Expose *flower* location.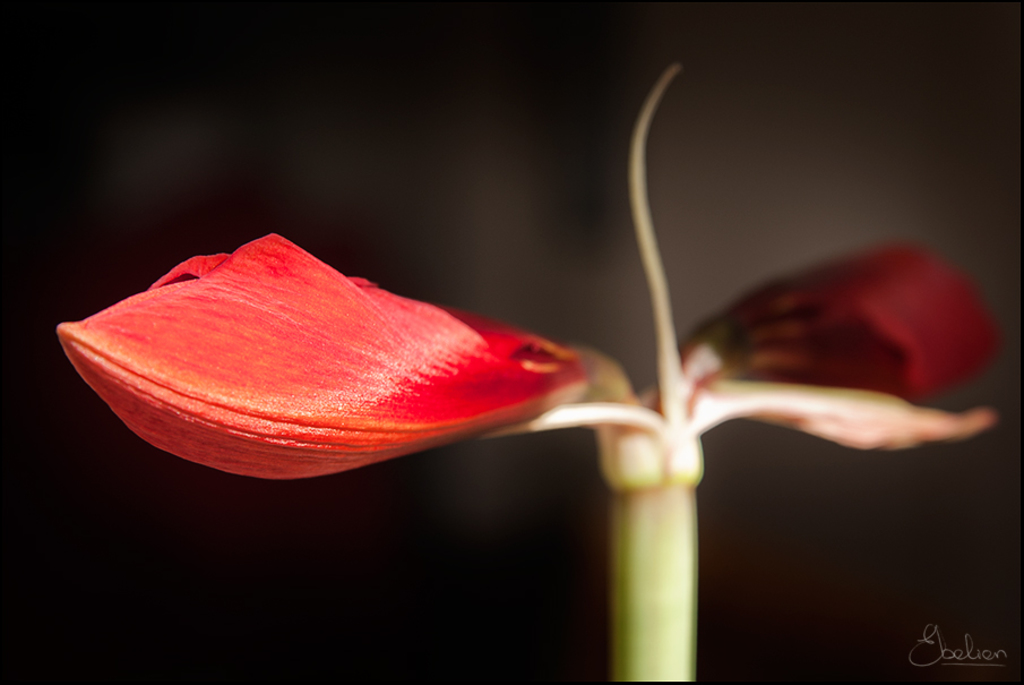
Exposed at crop(691, 240, 1010, 403).
